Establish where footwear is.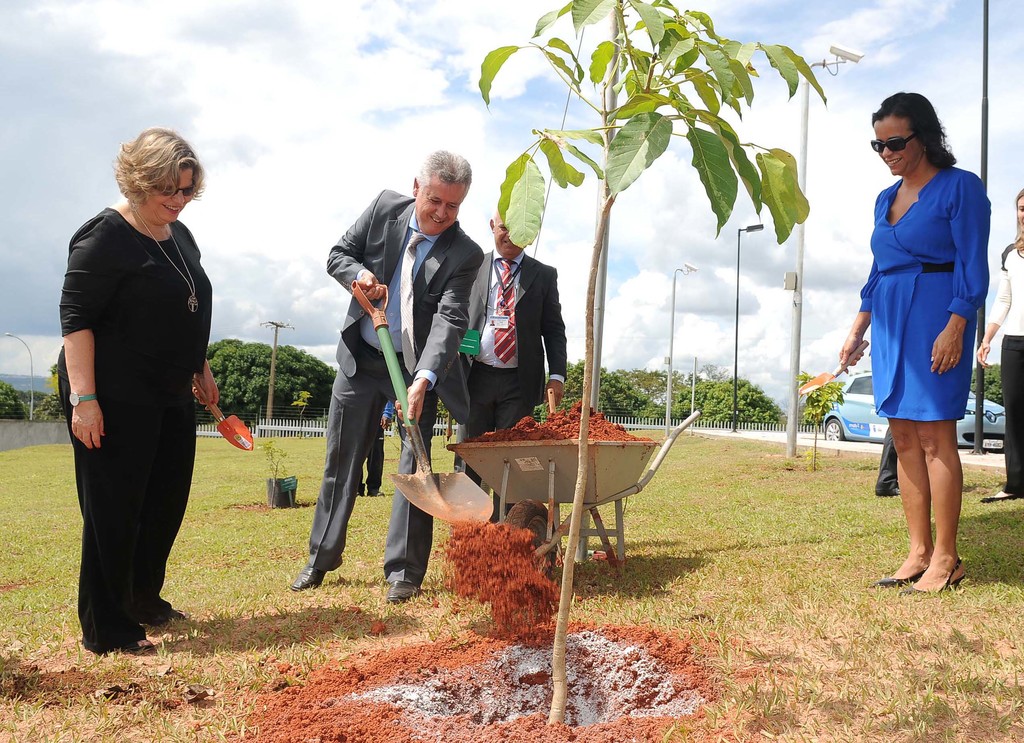
Established at detection(872, 559, 929, 587).
